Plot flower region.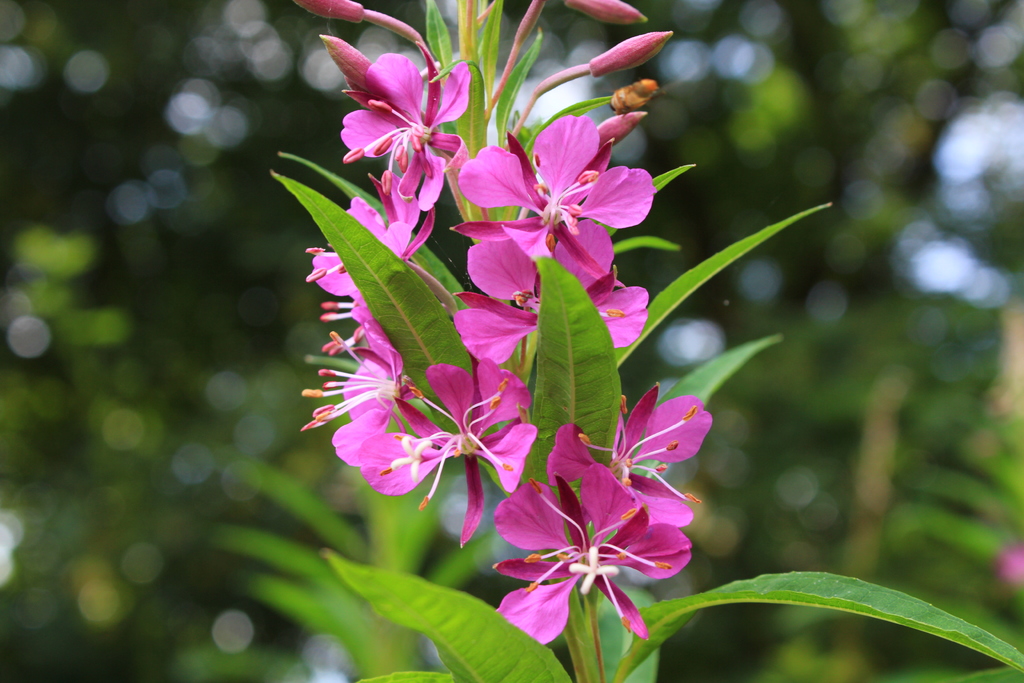
Plotted at crop(357, 288, 398, 377).
